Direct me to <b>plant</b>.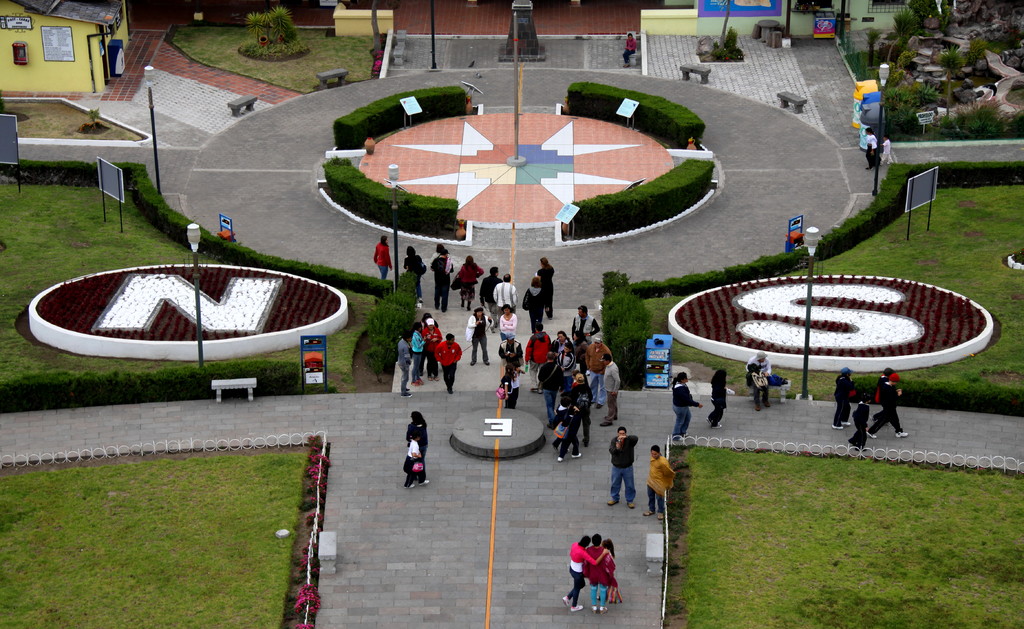
Direction: left=967, top=37, right=986, bottom=70.
